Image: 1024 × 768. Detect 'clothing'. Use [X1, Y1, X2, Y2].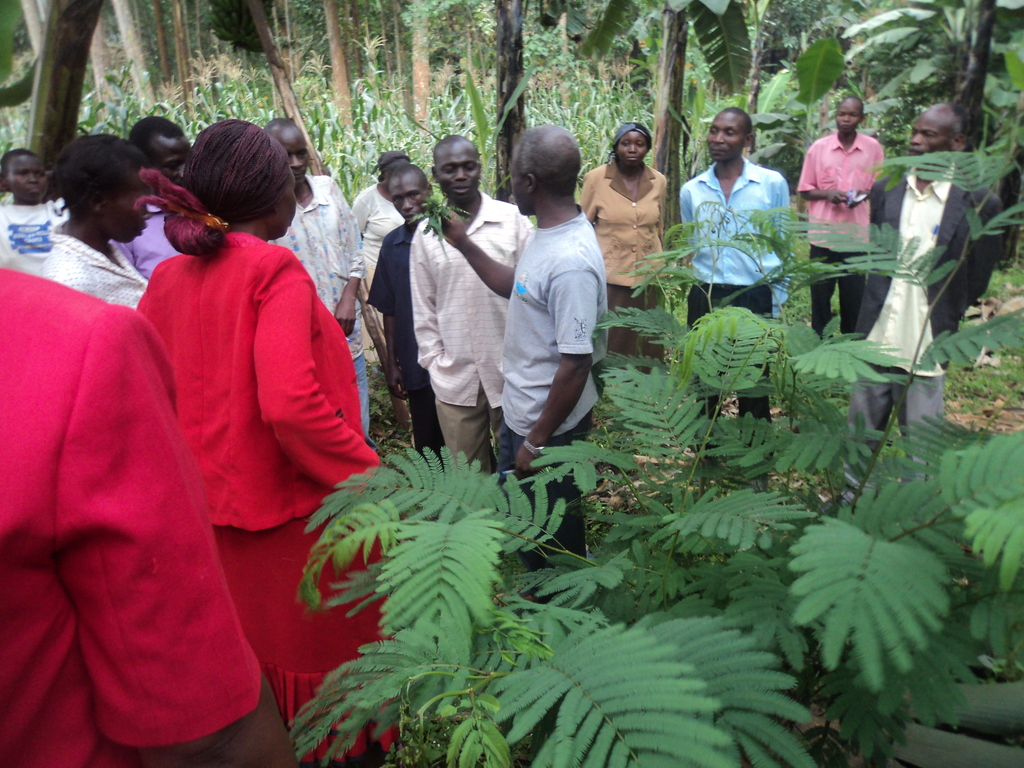
[366, 214, 442, 465].
